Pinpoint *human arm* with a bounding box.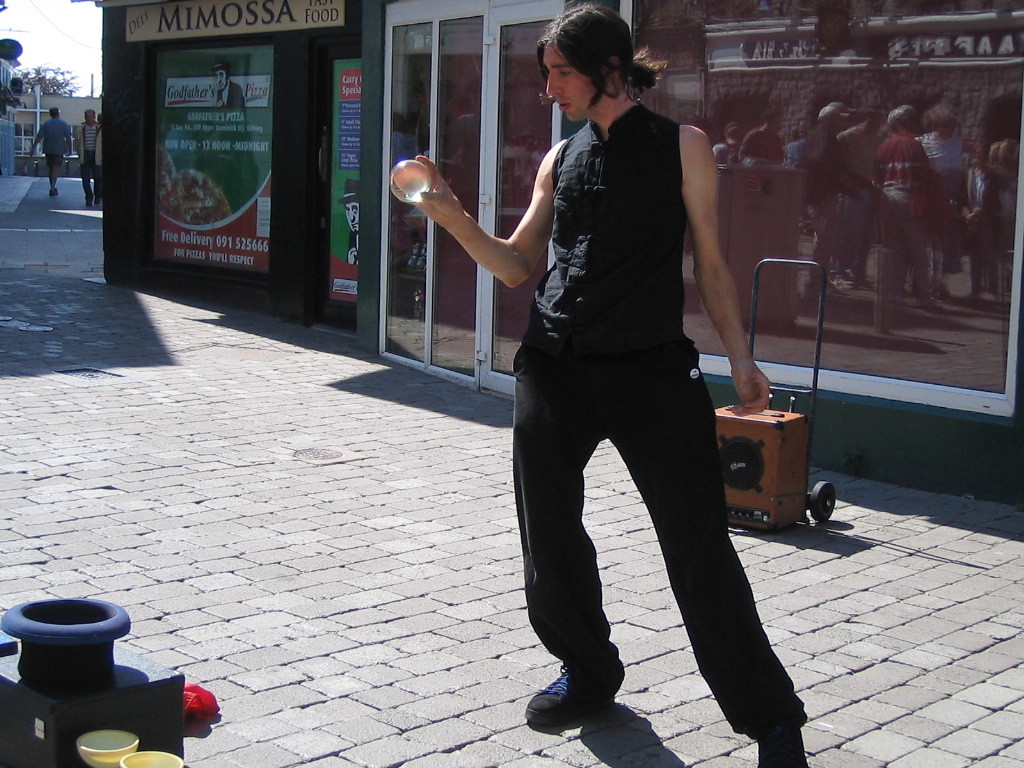
box(407, 146, 552, 320).
